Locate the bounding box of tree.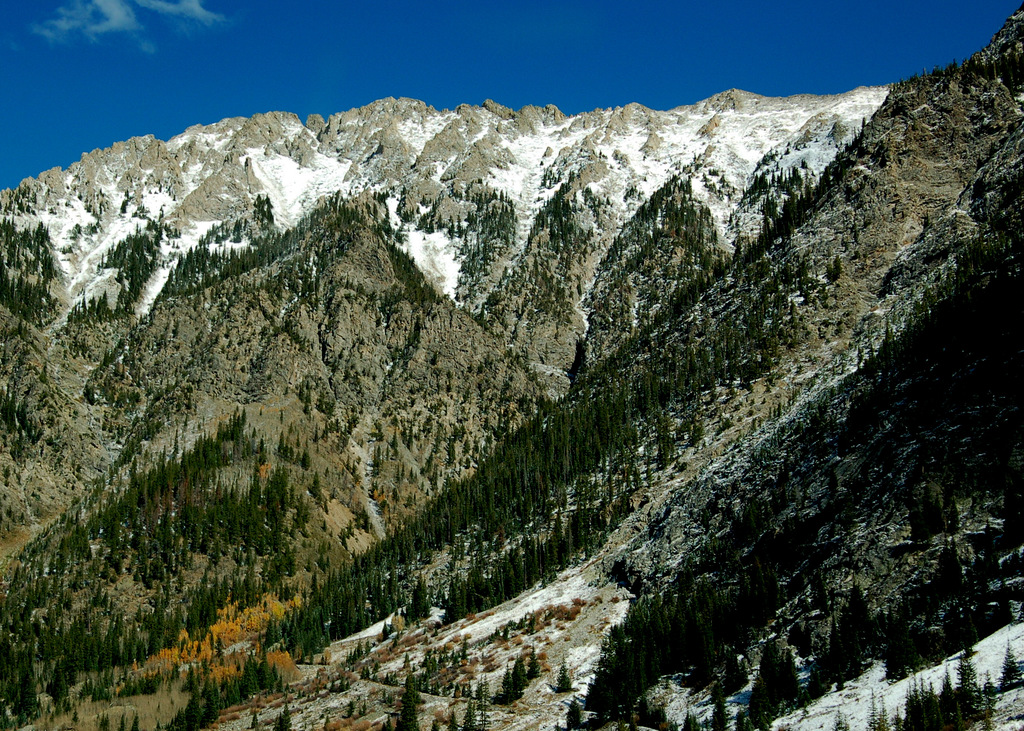
Bounding box: (left=508, top=653, right=531, bottom=699).
